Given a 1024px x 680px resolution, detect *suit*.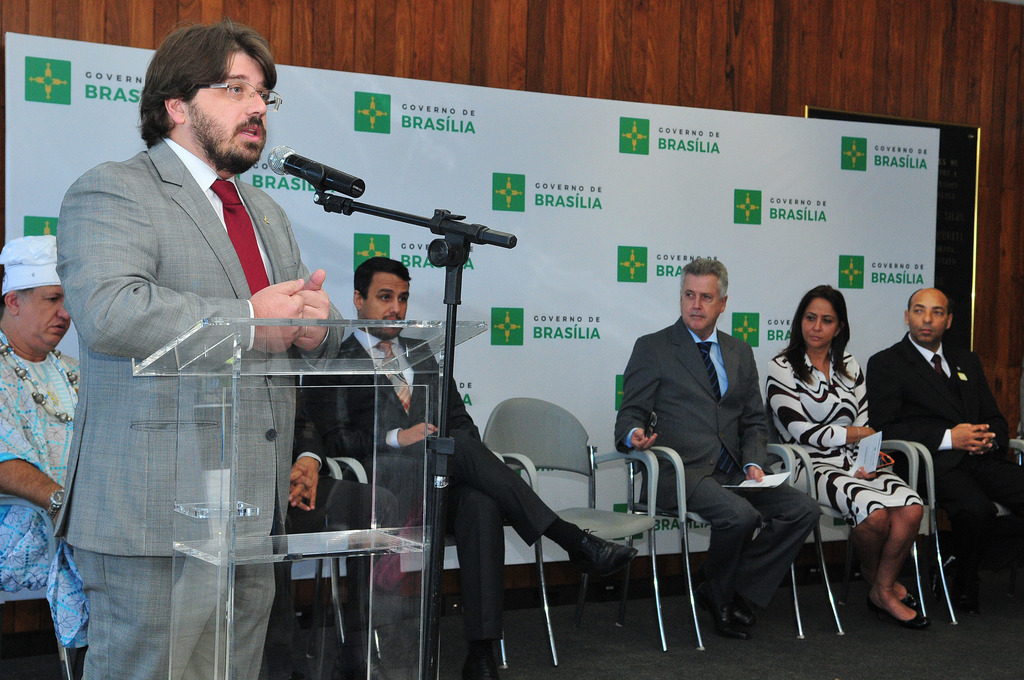
[54,133,345,679].
